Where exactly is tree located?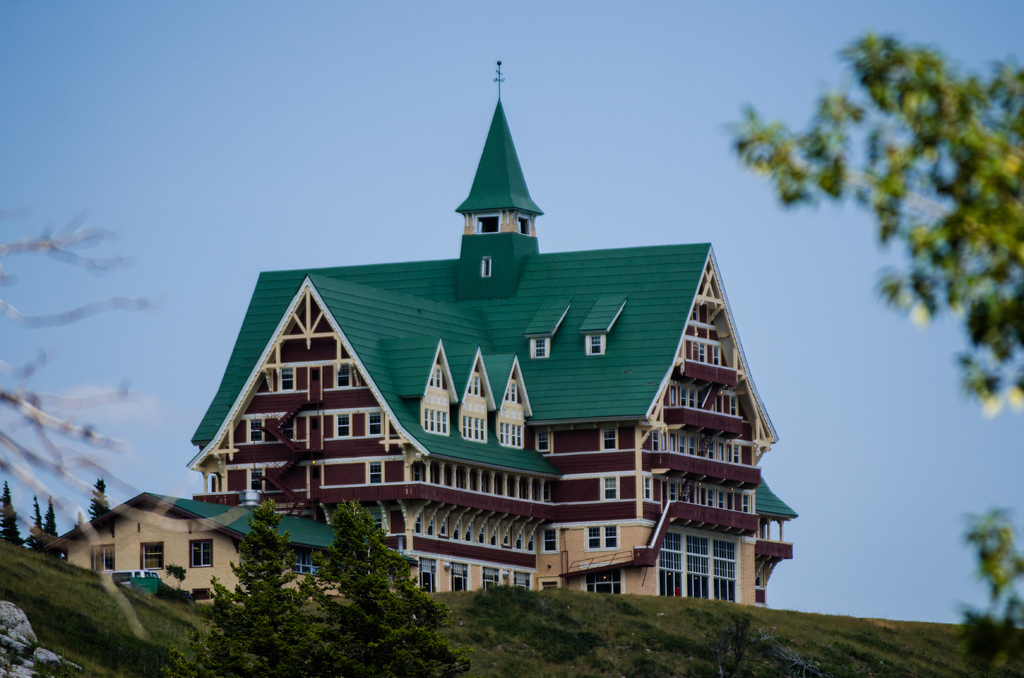
Its bounding box is (x1=312, y1=494, x2=471, y2=677).
